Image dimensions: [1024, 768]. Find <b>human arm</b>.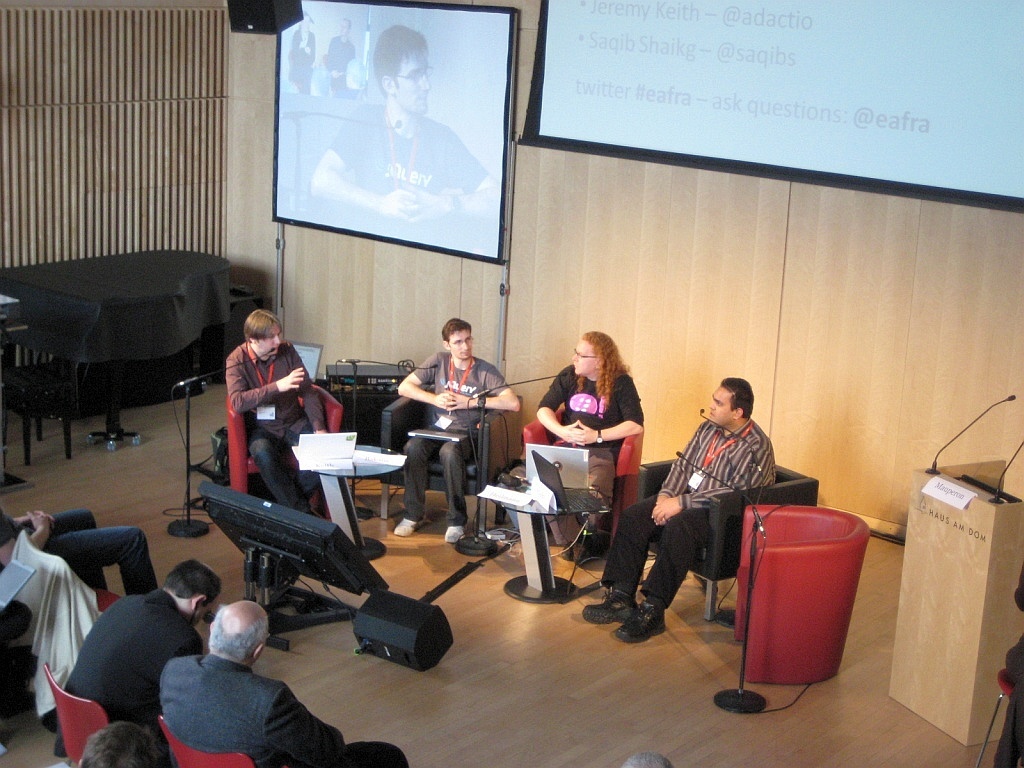
[398,354,449,411].
